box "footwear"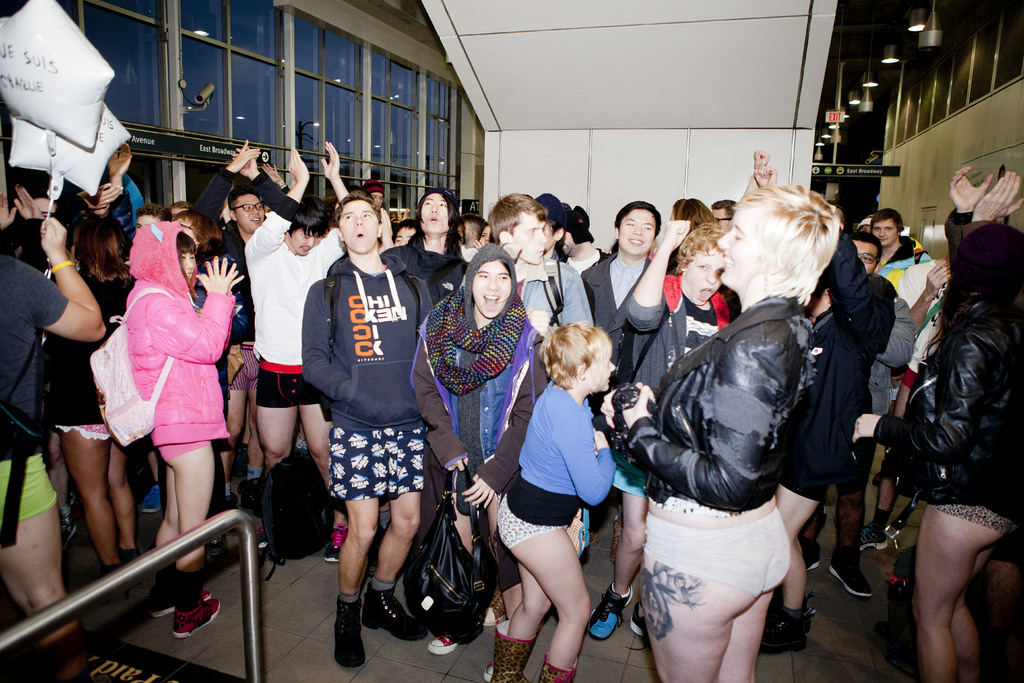
<bbox>630, 600, 644, 630</bbox>
